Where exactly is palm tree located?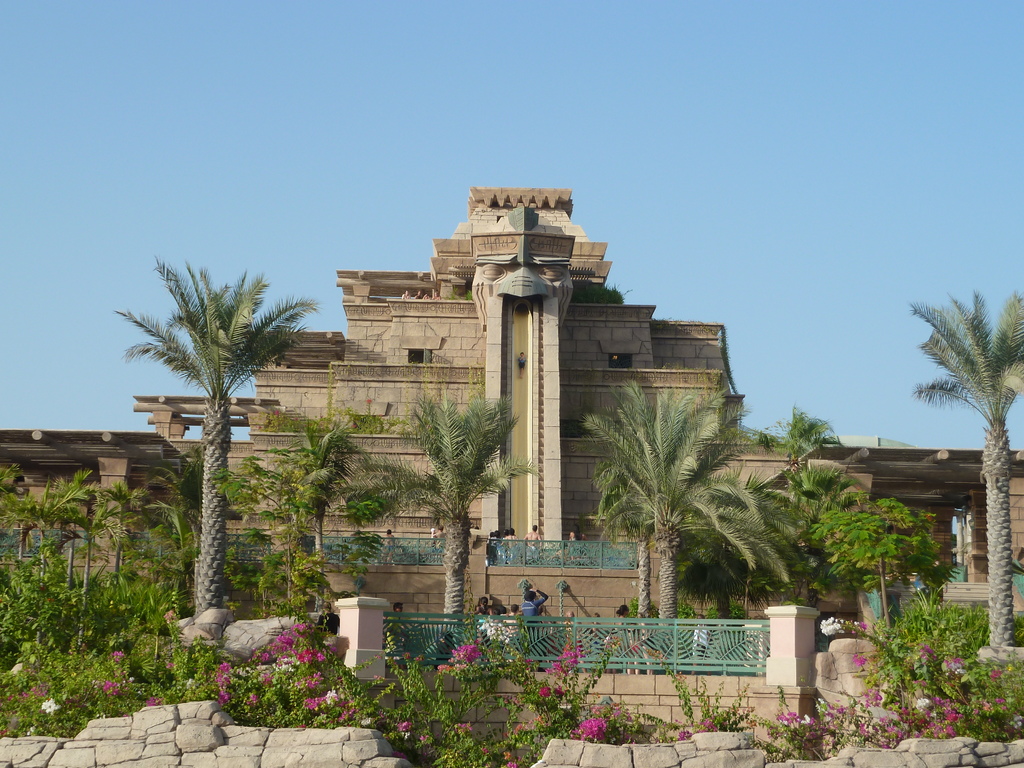
Its bounding box is {"left": 571, "top": 367, "right": 764, "bottom": 623}.
